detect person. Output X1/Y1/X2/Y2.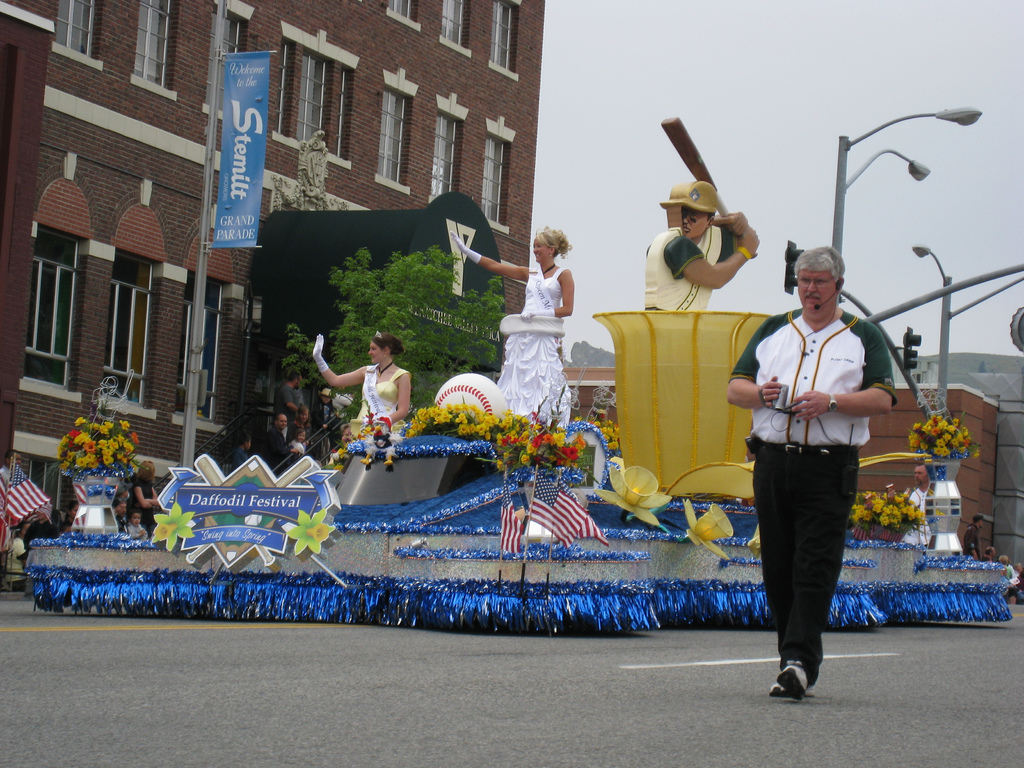
641/177/761/310.
